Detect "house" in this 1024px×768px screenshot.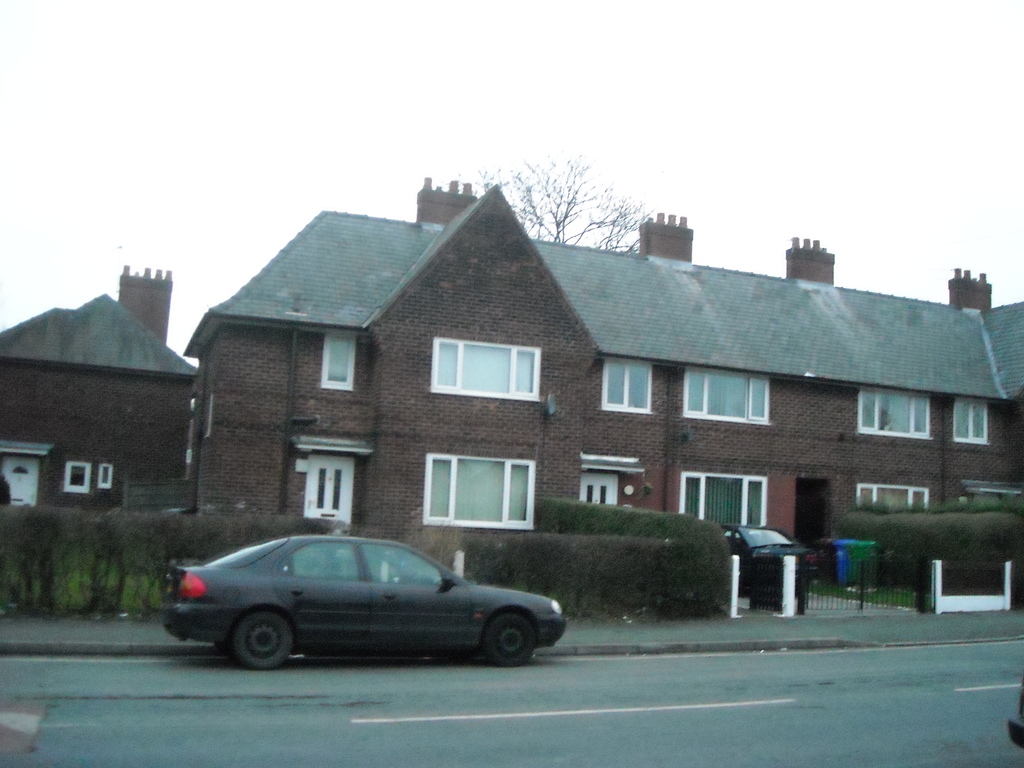
Detection: 178:172:1022:585.
